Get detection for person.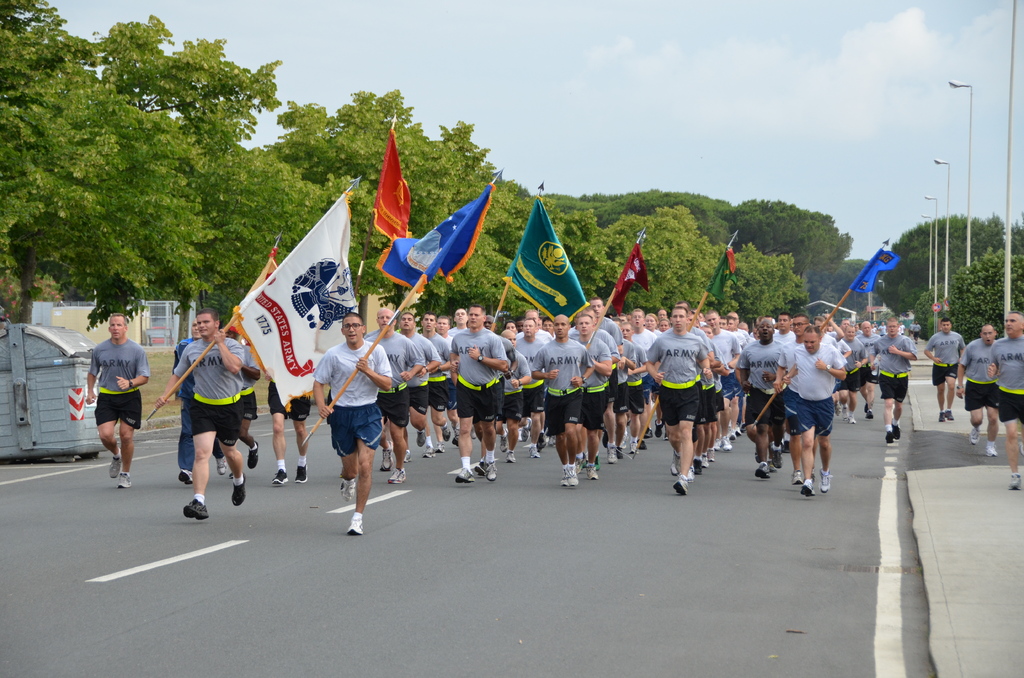
Detection: BBox(69, 301, 143, 484).
